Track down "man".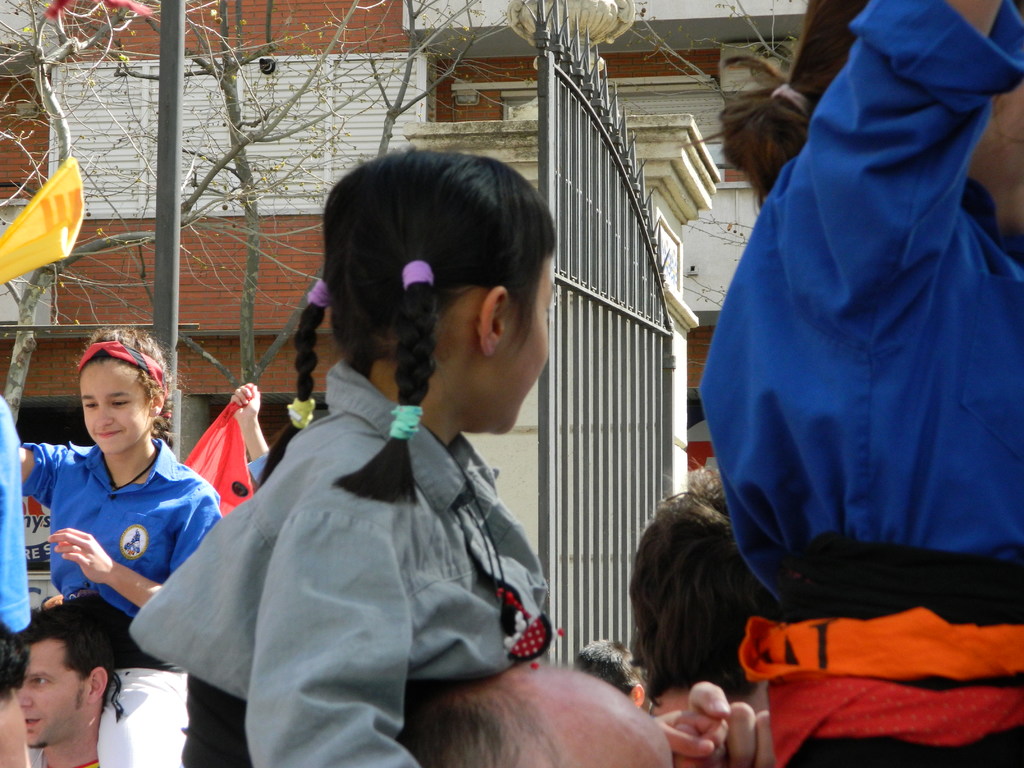
Tracked to box=[632, 467, 778, 712].
